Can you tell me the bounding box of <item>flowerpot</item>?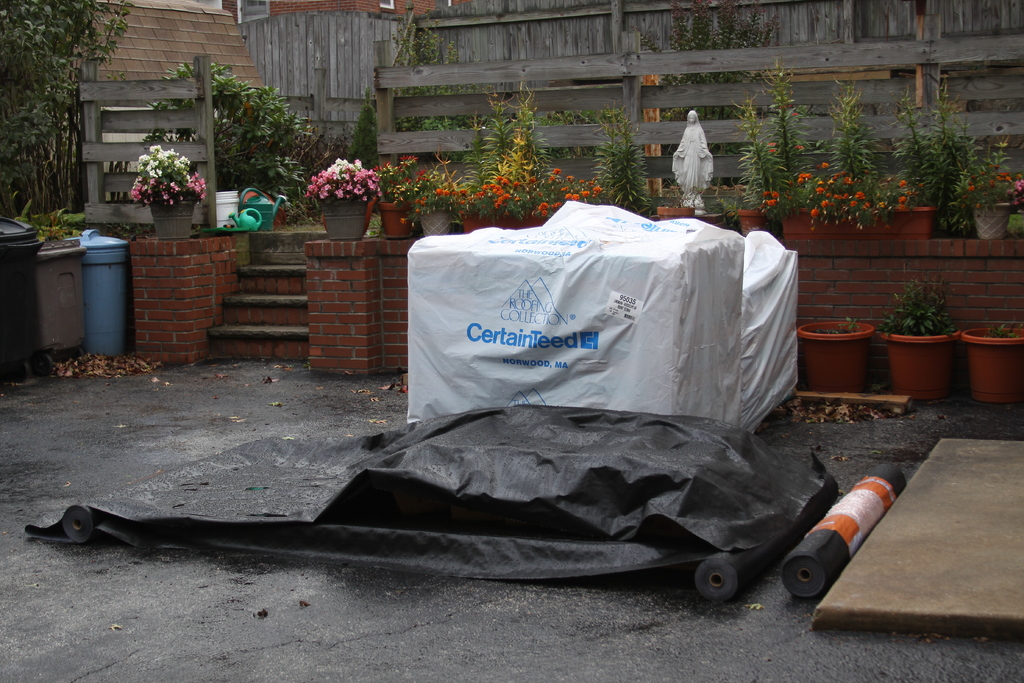
[left=320, top=192, right=370, bottom=241].
